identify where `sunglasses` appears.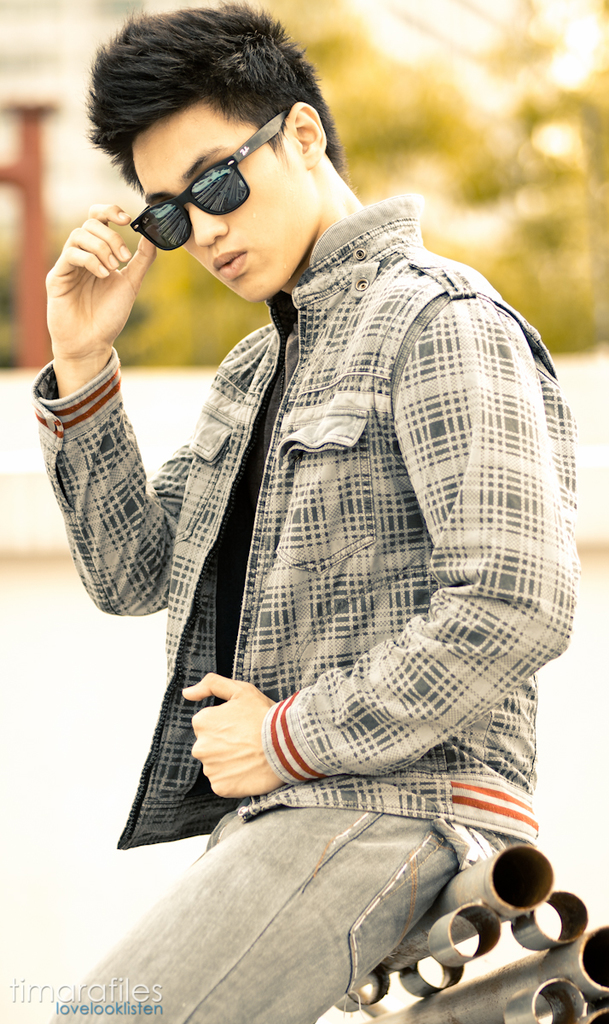
Appears at {"x1": 125, "y1": 108, "x2": 286, "y2": 251}.
